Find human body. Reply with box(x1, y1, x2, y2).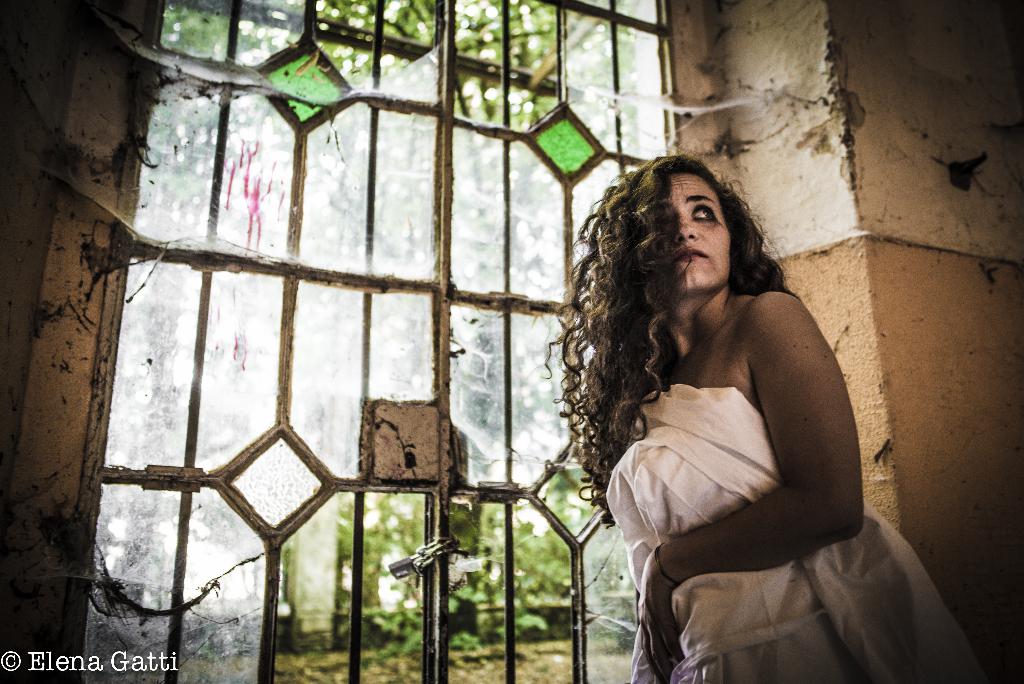
box(579, 170, 945, 658).
